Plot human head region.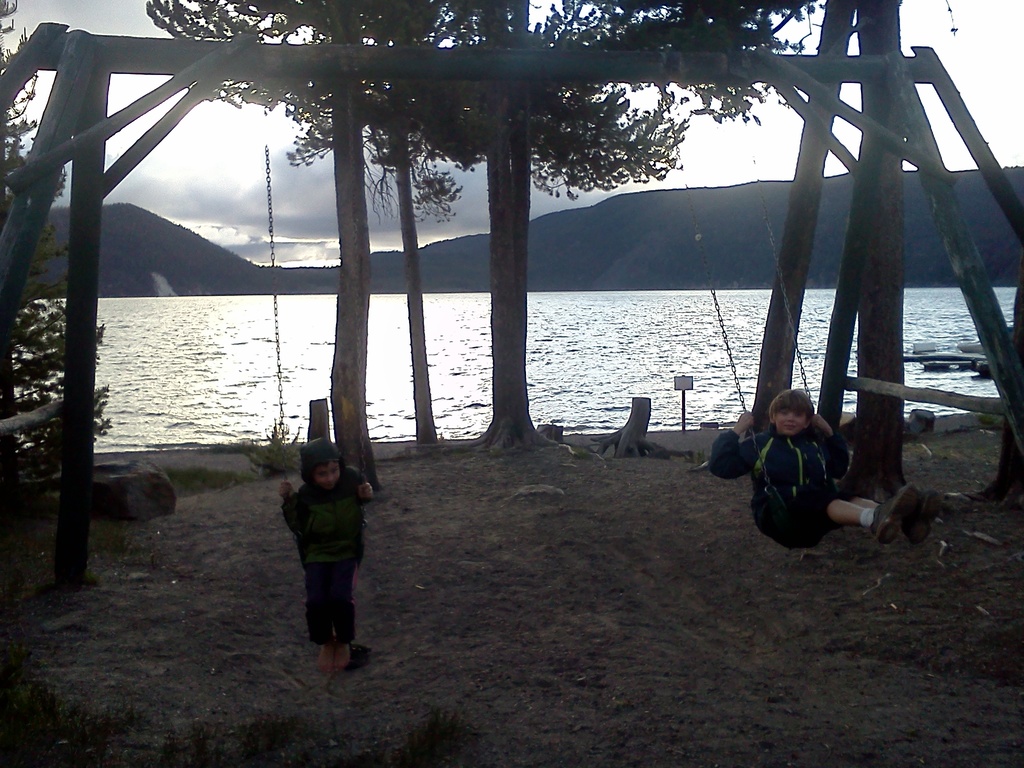
Plotted at 300,436,342,490.
